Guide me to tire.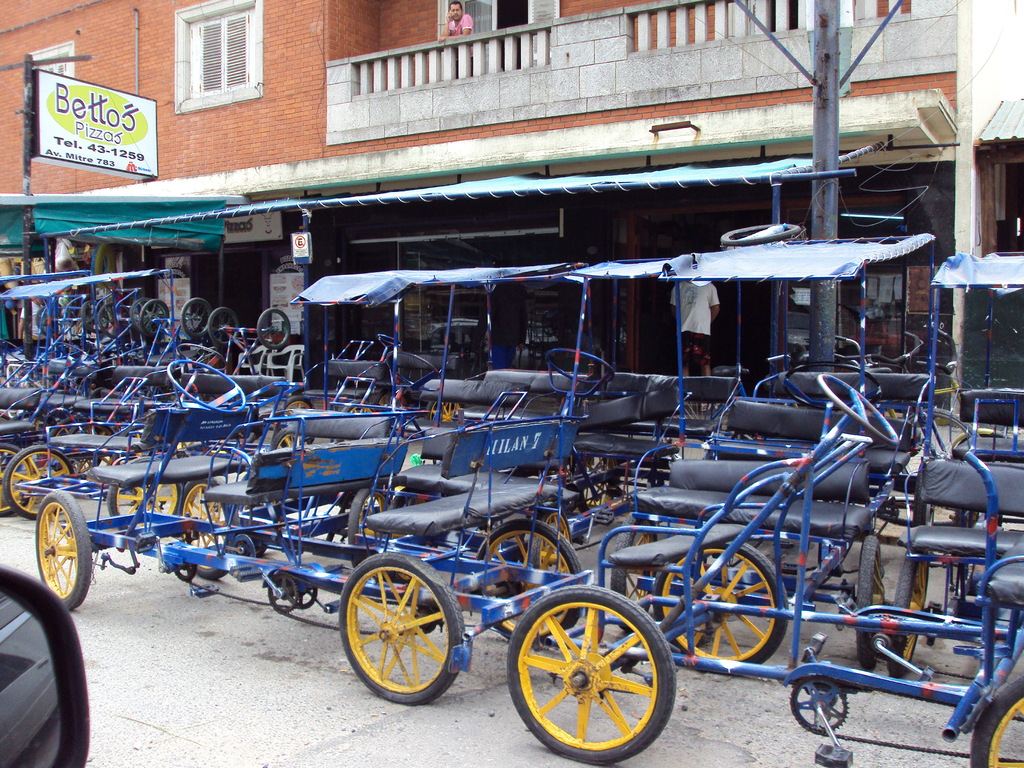
Guidance: pyautogui.locateOnScreen(341, 398, 382, 415).
